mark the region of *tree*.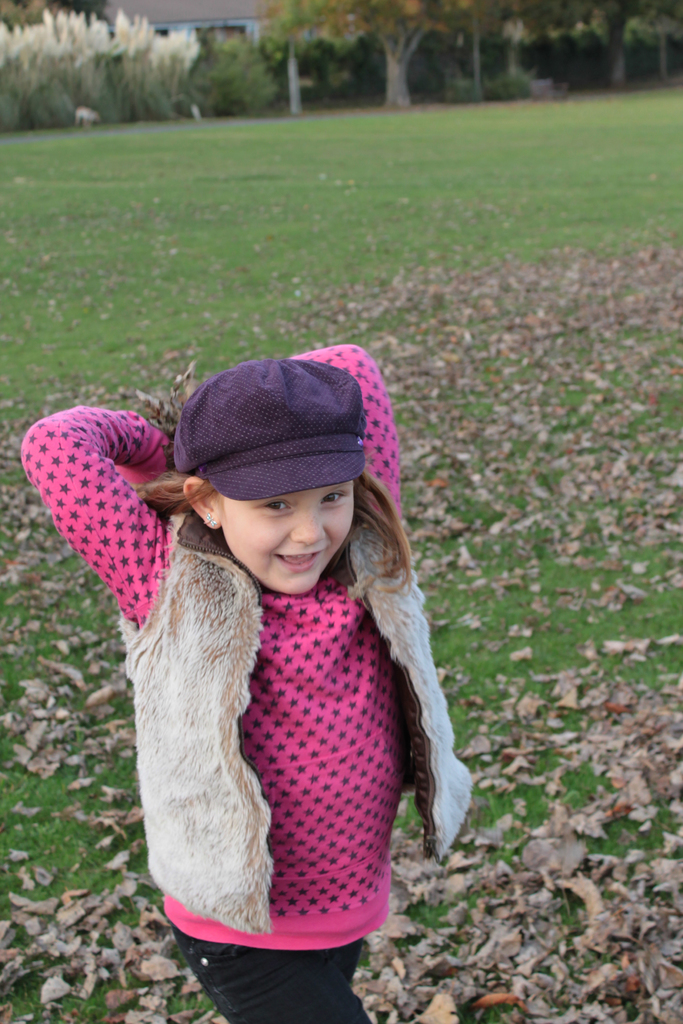
Region: rect(266, 0, 457, 110).
